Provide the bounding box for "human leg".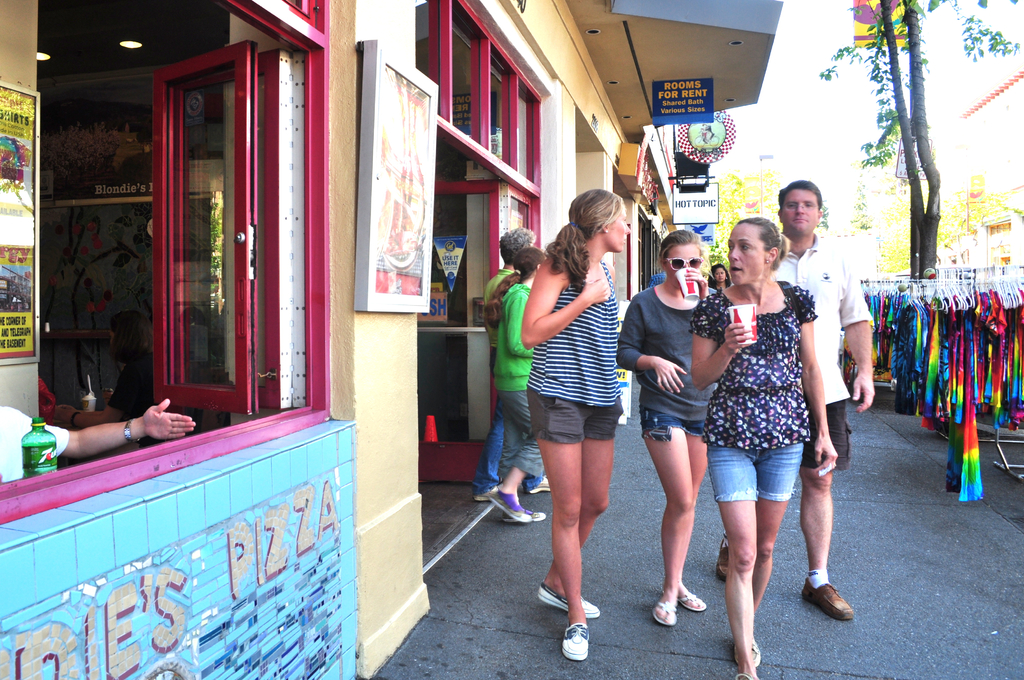
x1=641, y1=411, x2=705, y2=616.
